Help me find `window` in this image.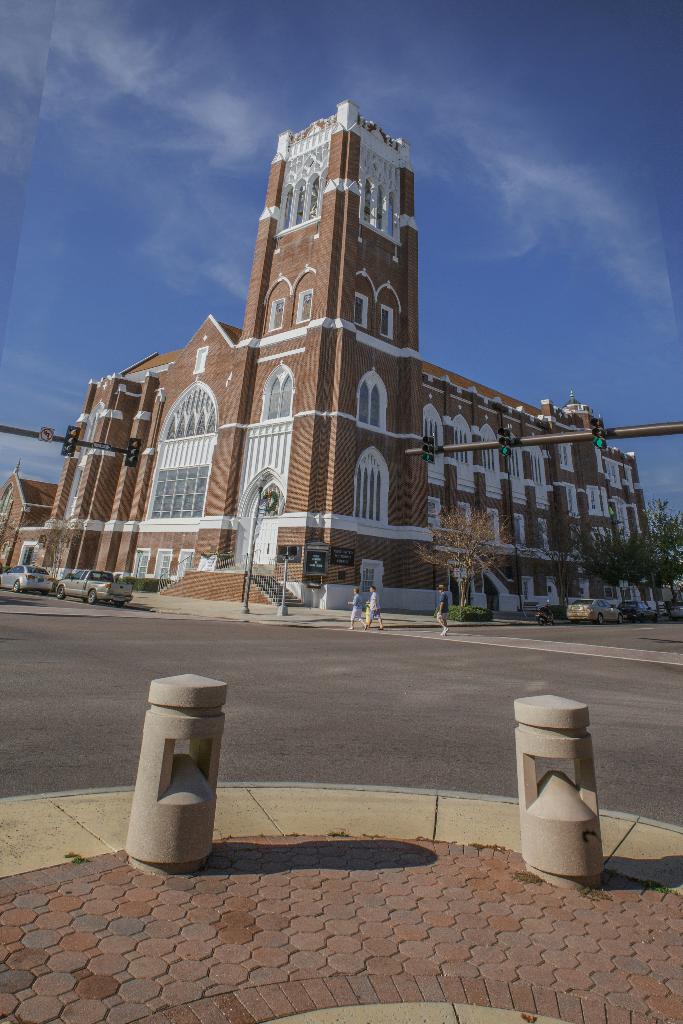
Found it: bbox=[513, 514, 523, 545].
